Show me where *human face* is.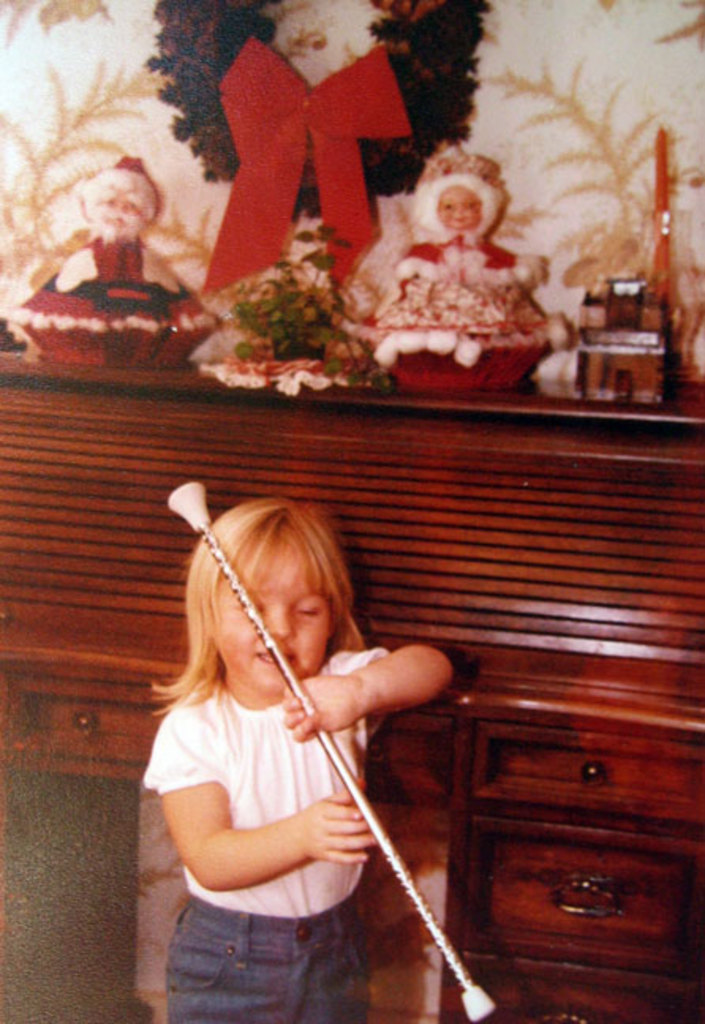
*human face* is at [x1=98, y1=191, x2=139, y2=232].
